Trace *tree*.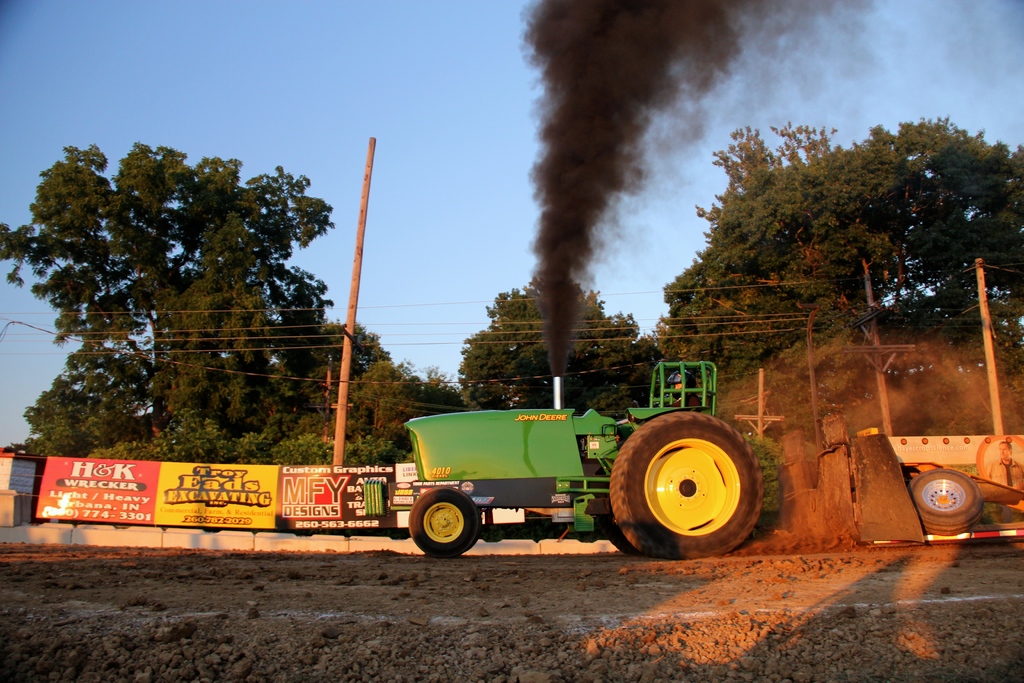
Traced to pyautogui.locateOnScreen(655, 113, 1023, 395).
